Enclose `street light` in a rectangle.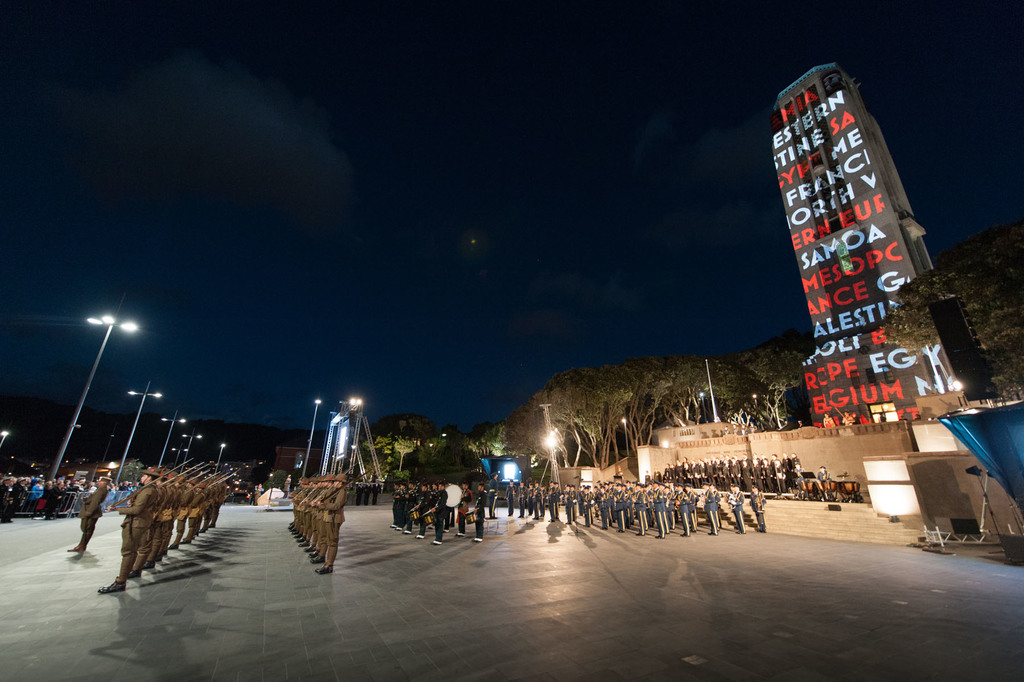
[42,312,151,552].
